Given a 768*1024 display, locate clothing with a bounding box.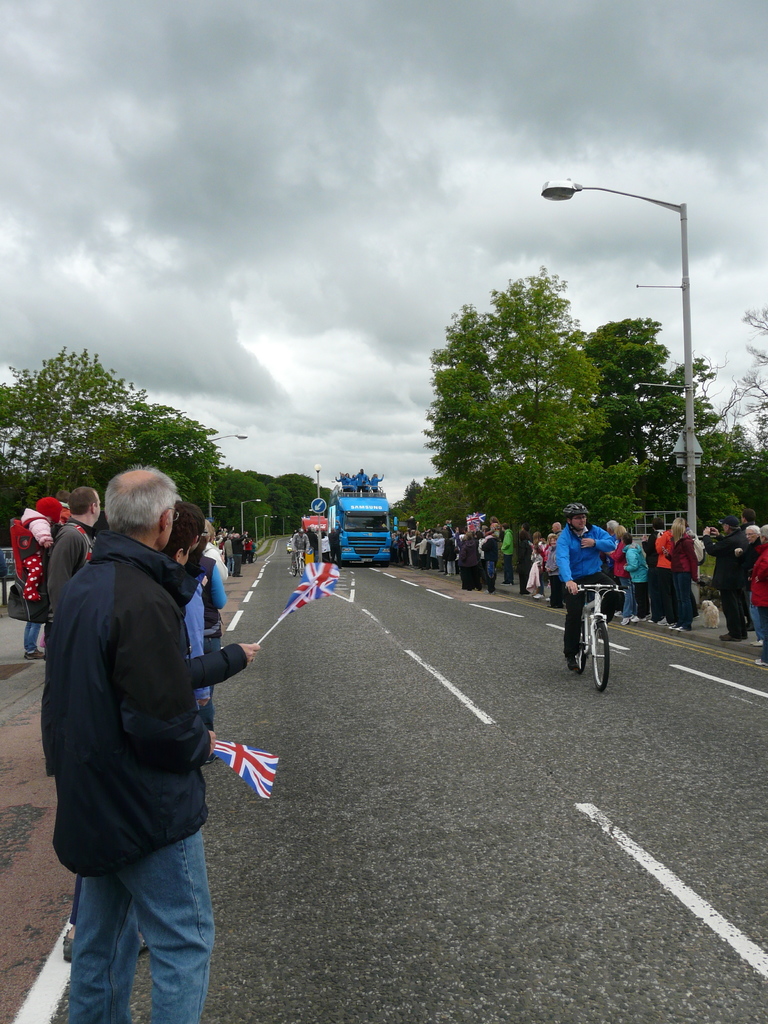
Located: 193 540 236 615.
